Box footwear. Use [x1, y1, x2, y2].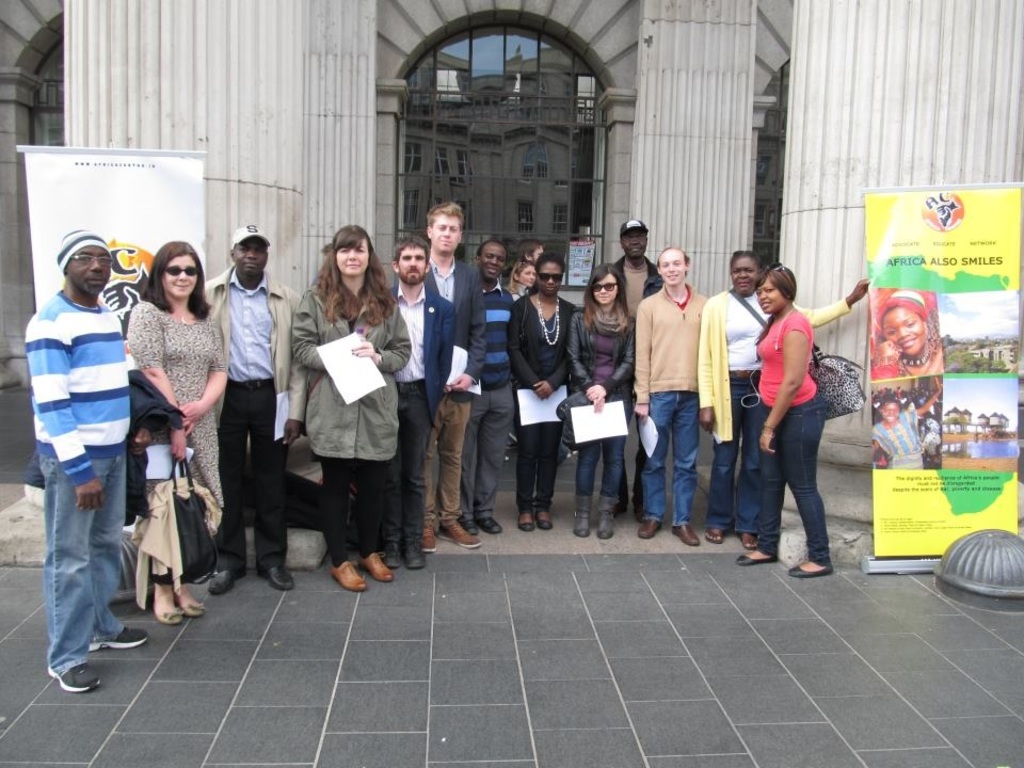
[381, 538, 402, 573].
